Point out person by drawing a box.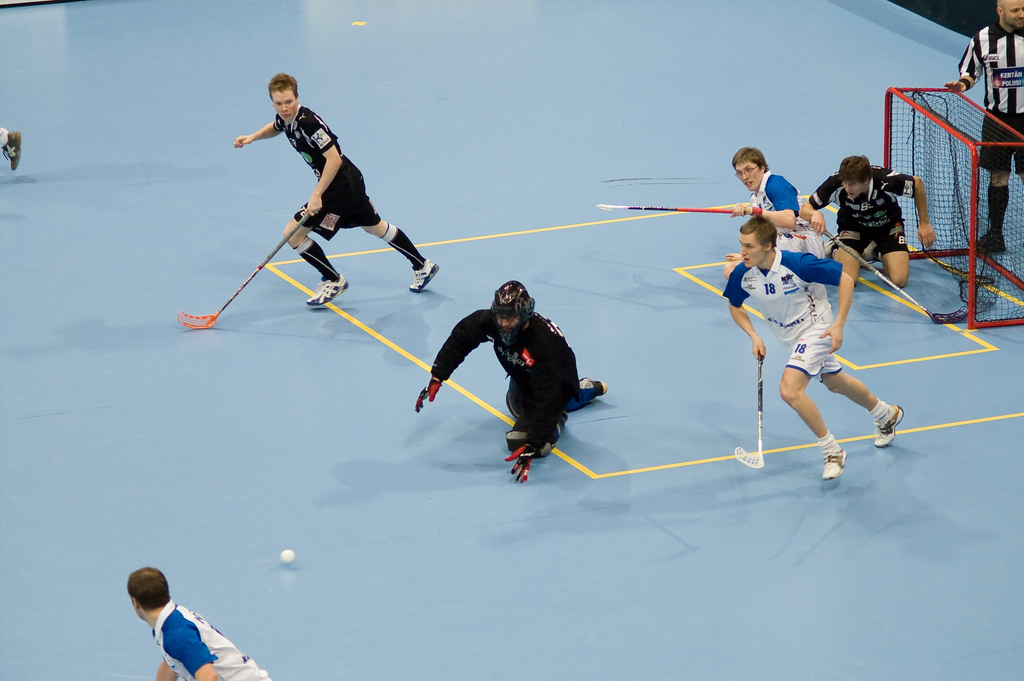
bbox=[719, 215, 904, 484].
